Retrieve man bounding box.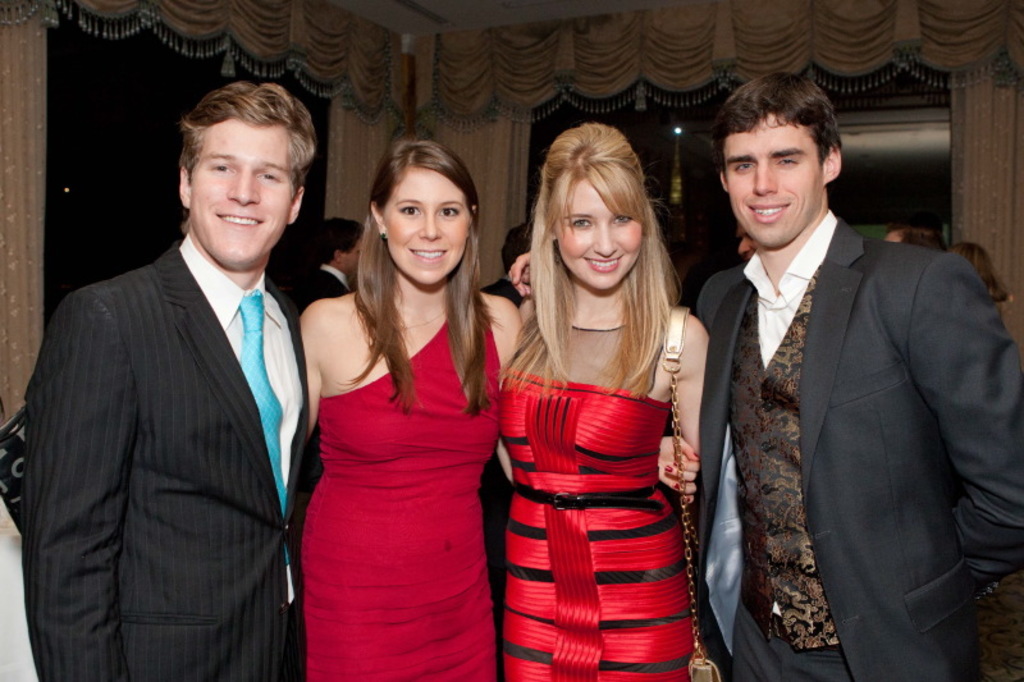
Bounding box: x1=27, y1=74, x2=330, y2=677.
